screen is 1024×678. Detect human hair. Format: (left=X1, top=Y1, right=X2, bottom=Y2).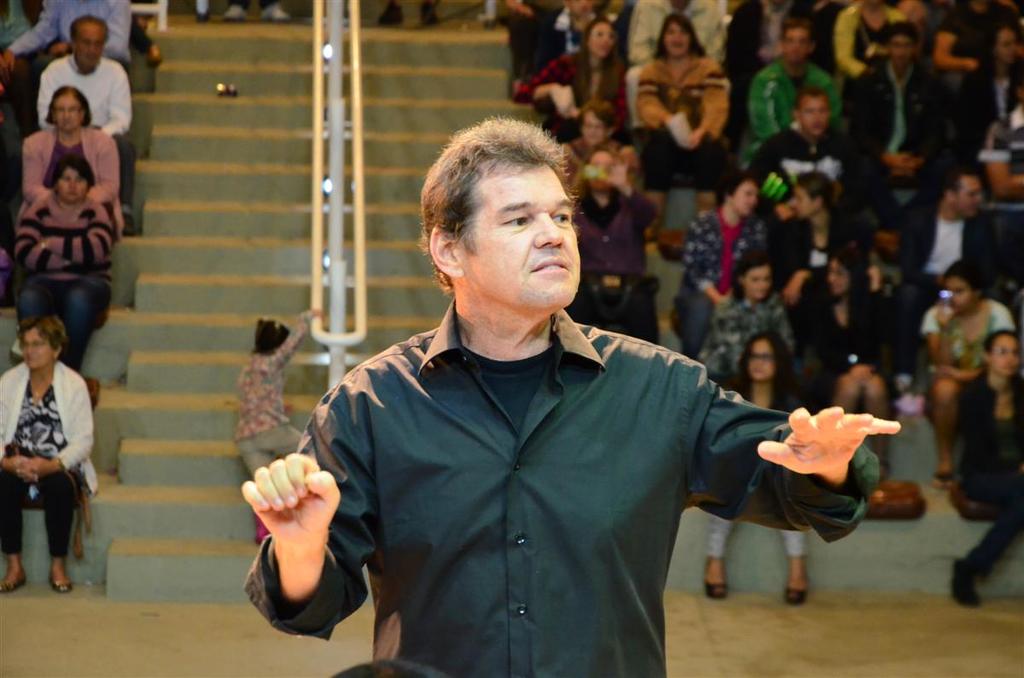
(left=73, top=14, right=112, bottom=43).
